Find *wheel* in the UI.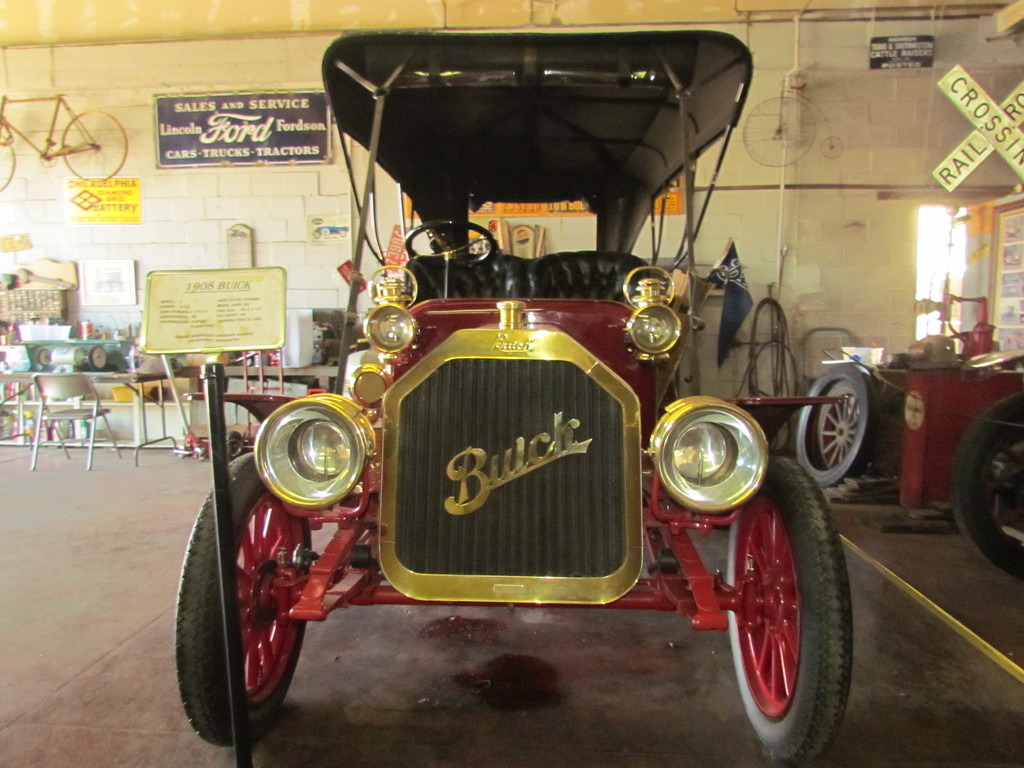
UI element at bbox(60, 109, 126, 180).
